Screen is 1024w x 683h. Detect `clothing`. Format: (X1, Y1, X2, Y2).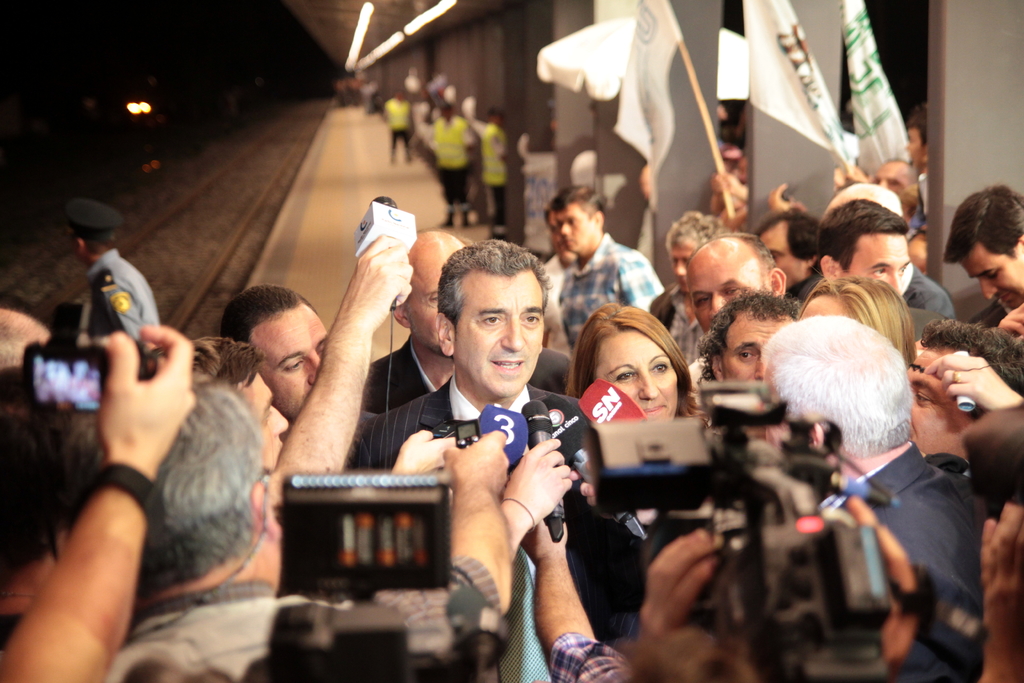
(428, 113, 475, 220).
